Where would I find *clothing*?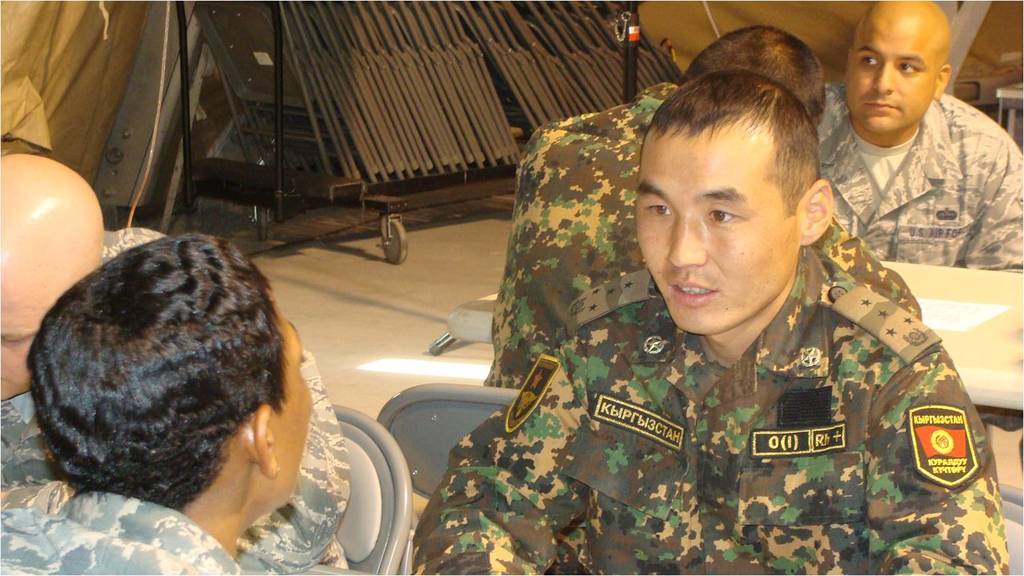
At <region>440, 217, 1012, 551</region>.
